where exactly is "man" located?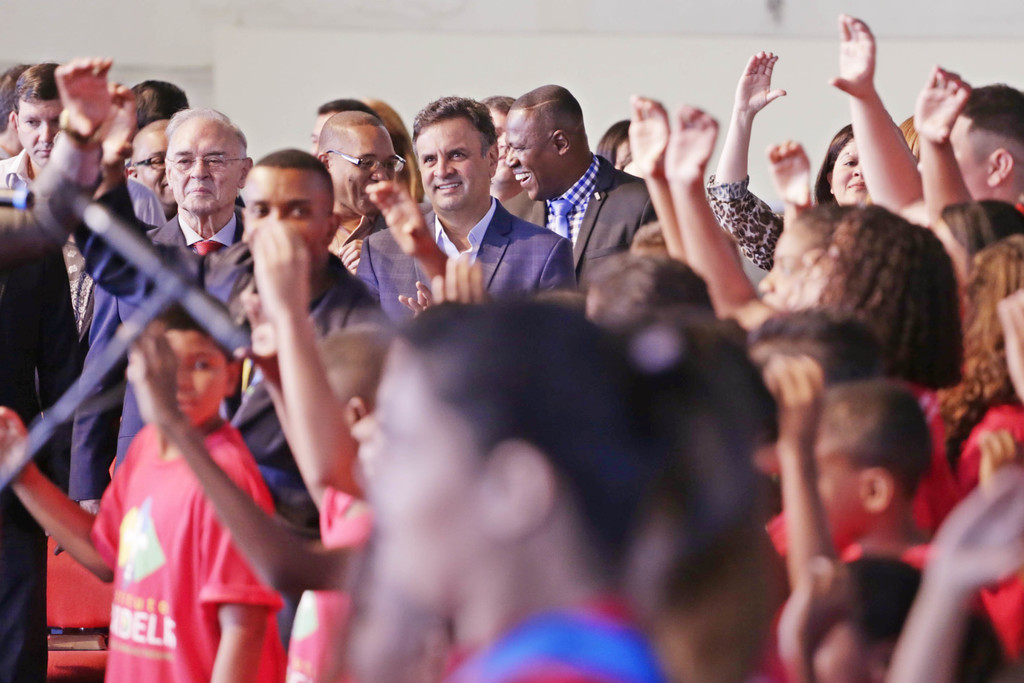
Its bounding box is <bbox>489, 78, 669, 272</bbox>.
